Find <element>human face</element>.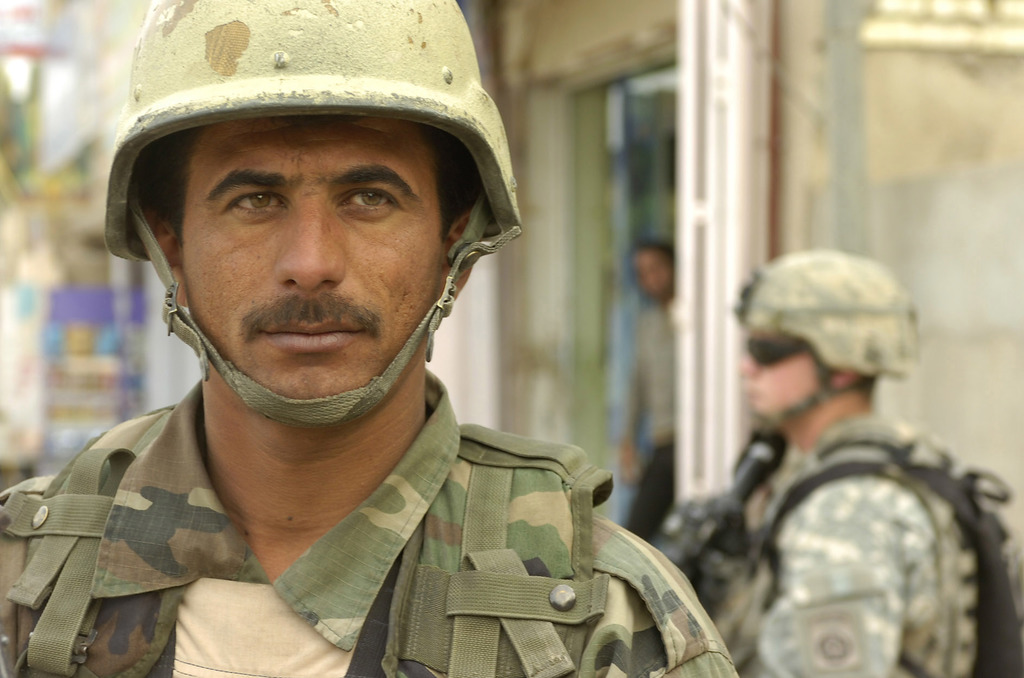
rect(176, 118, 445, 423).
